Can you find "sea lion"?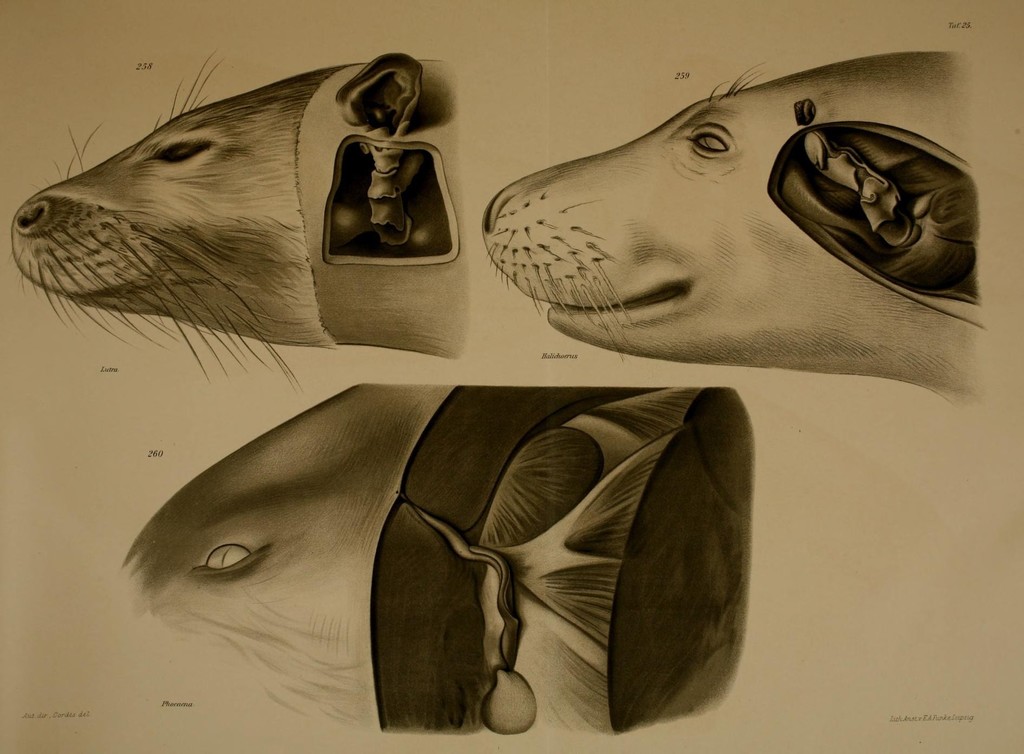
Yes, bounding box: <region>117, 381, 758, 739</region>.
